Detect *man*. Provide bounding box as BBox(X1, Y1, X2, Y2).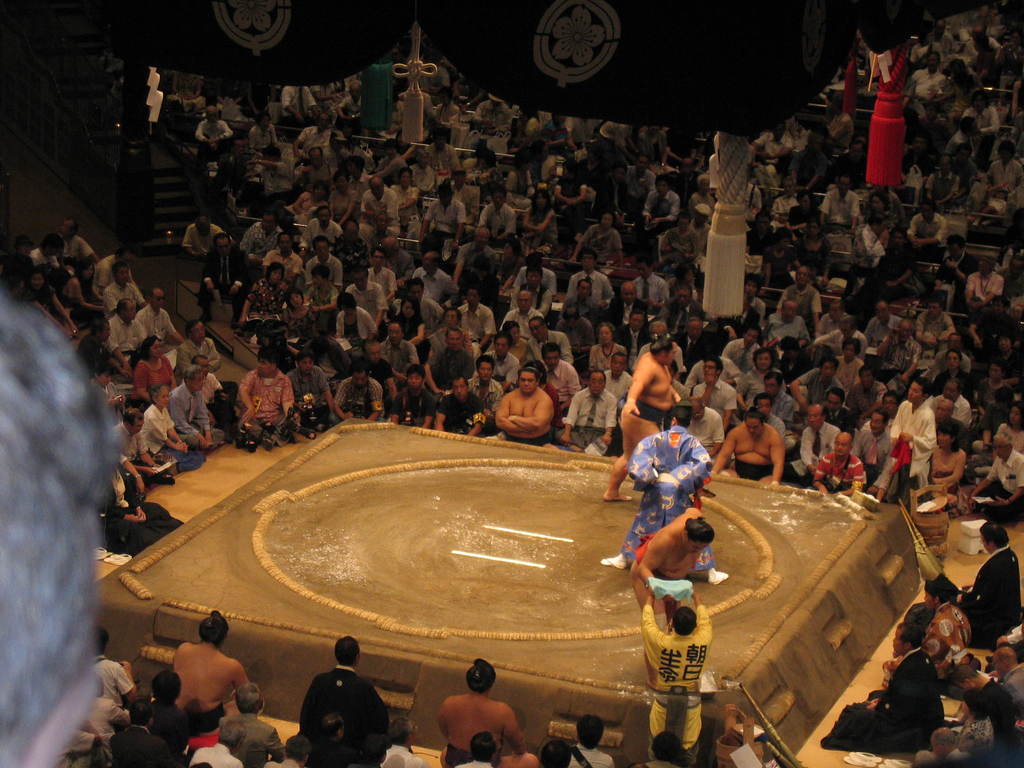
BBox(433, 126, 459, 185).
